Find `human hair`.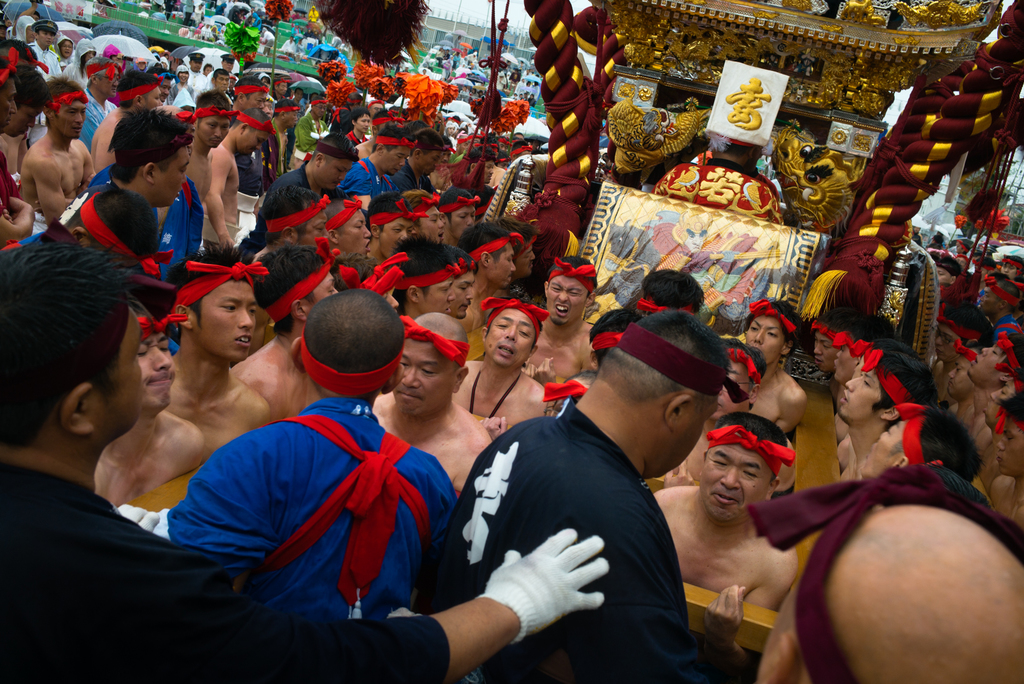
253, 242, 325, 335.
